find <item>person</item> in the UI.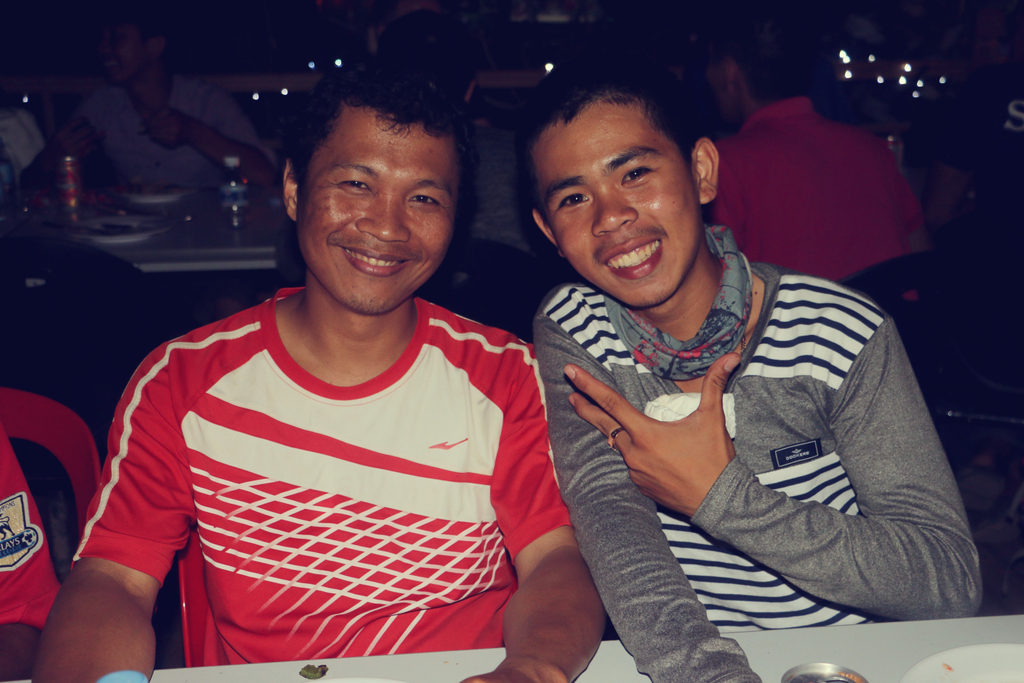
UI element at 17/0/287/203.
